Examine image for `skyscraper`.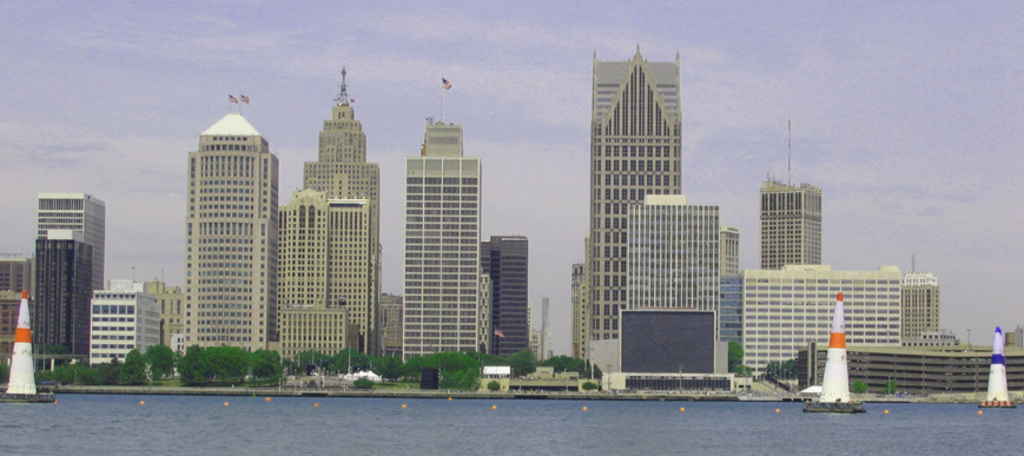
Examination result: crop(305, 60, 383, 350).
